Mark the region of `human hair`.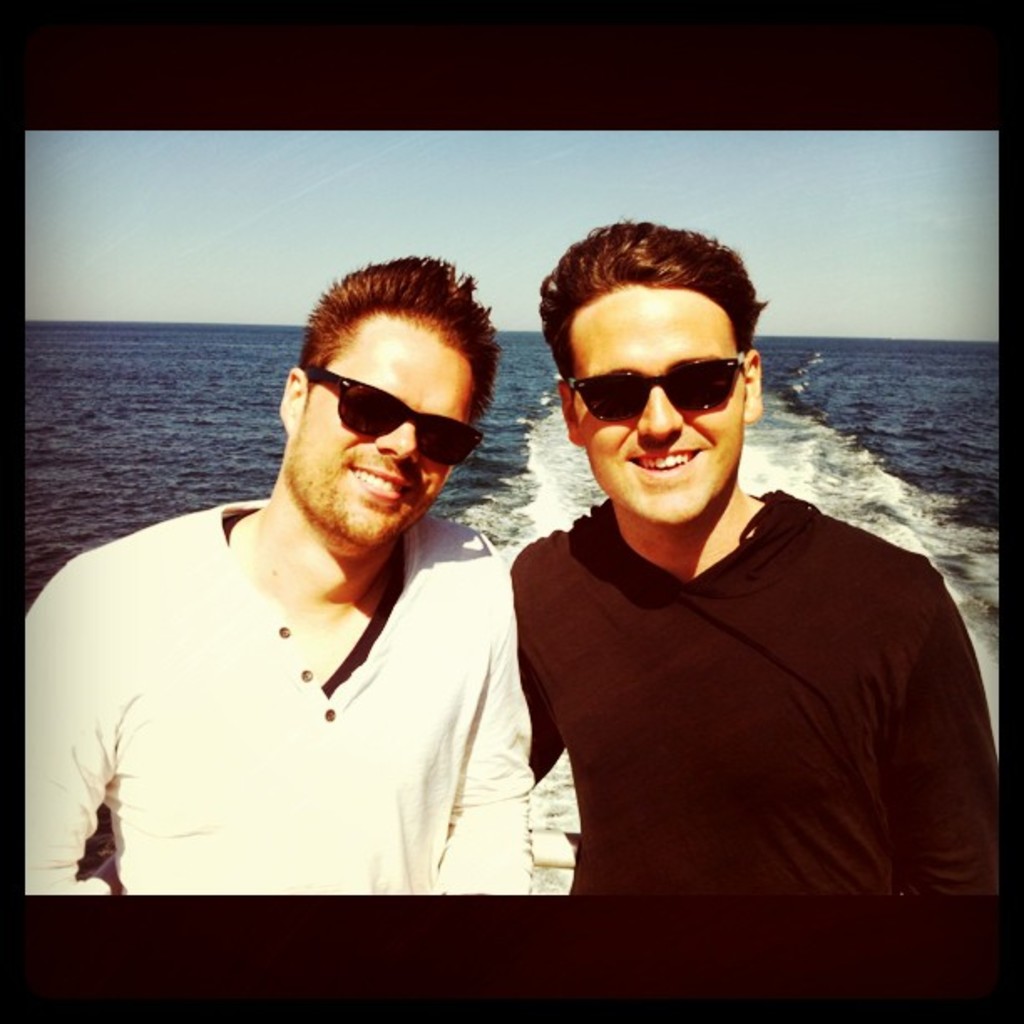
Region: l=293, t=253, r=495, b=423.
